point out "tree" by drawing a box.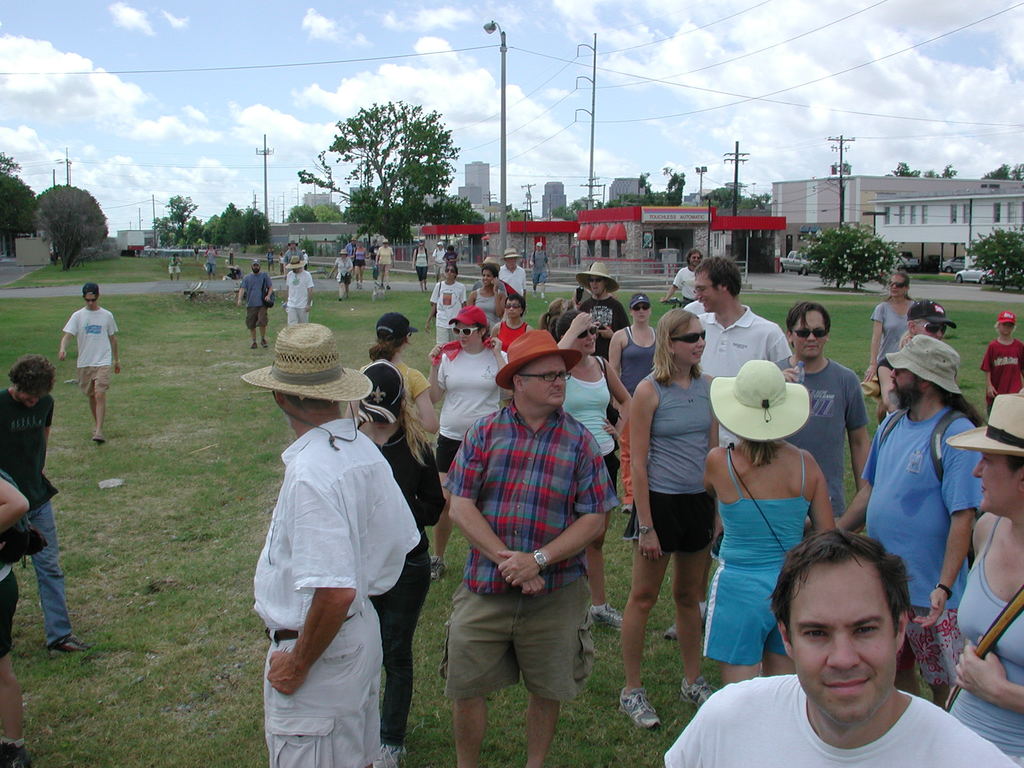
region(643, 166, 684, 197).
